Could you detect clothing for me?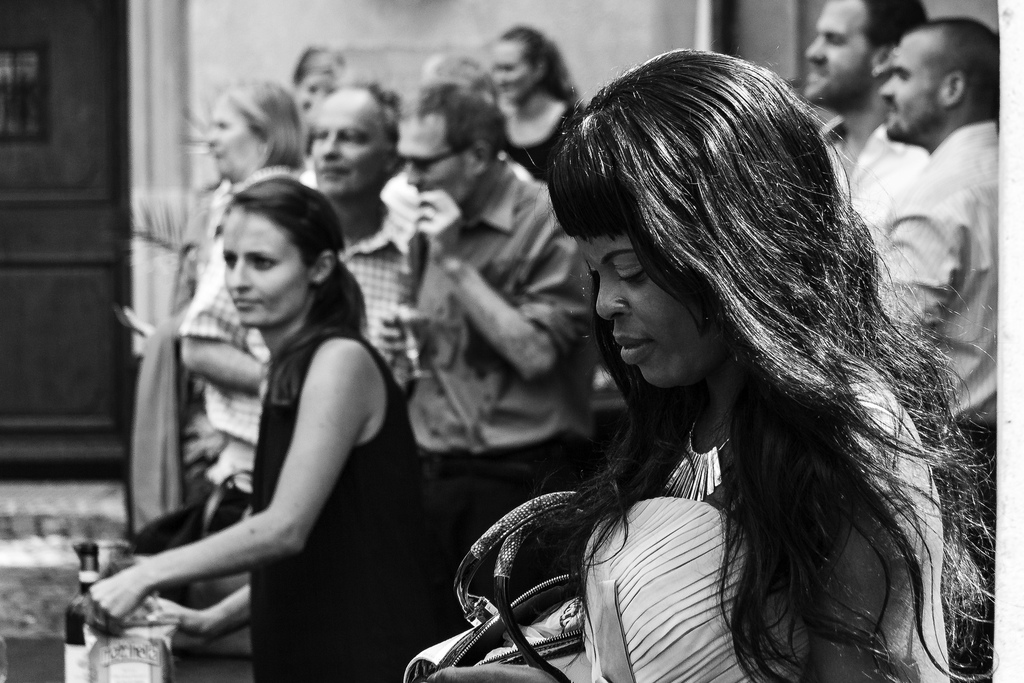
Detection result: (left=877, top=114, right=998, bottom=677).
